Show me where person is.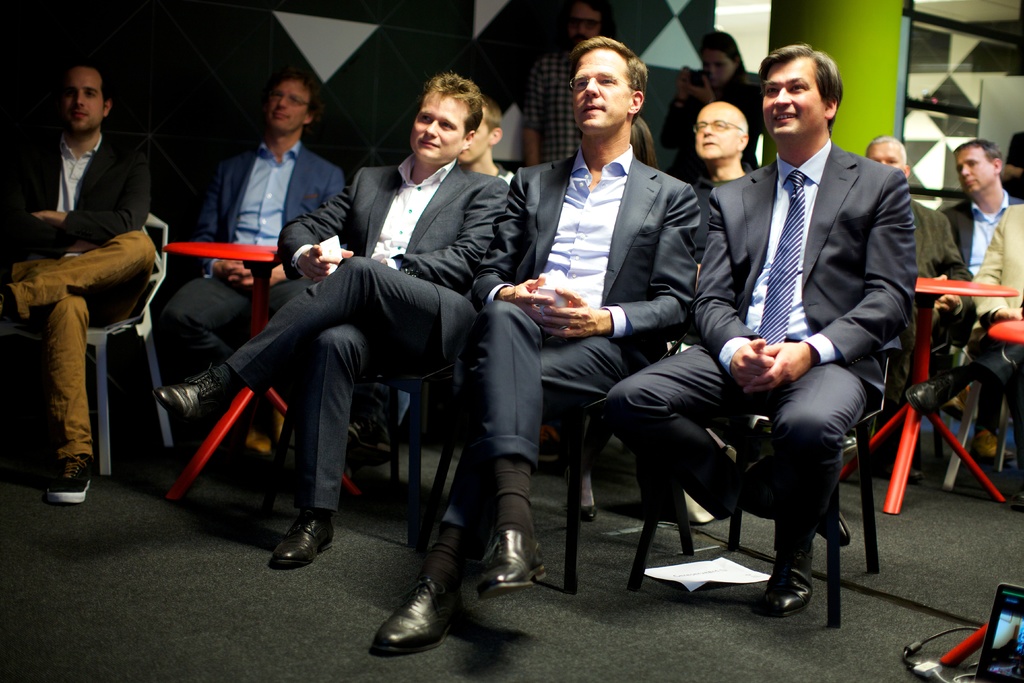
person is at 941 134 1020 384.
